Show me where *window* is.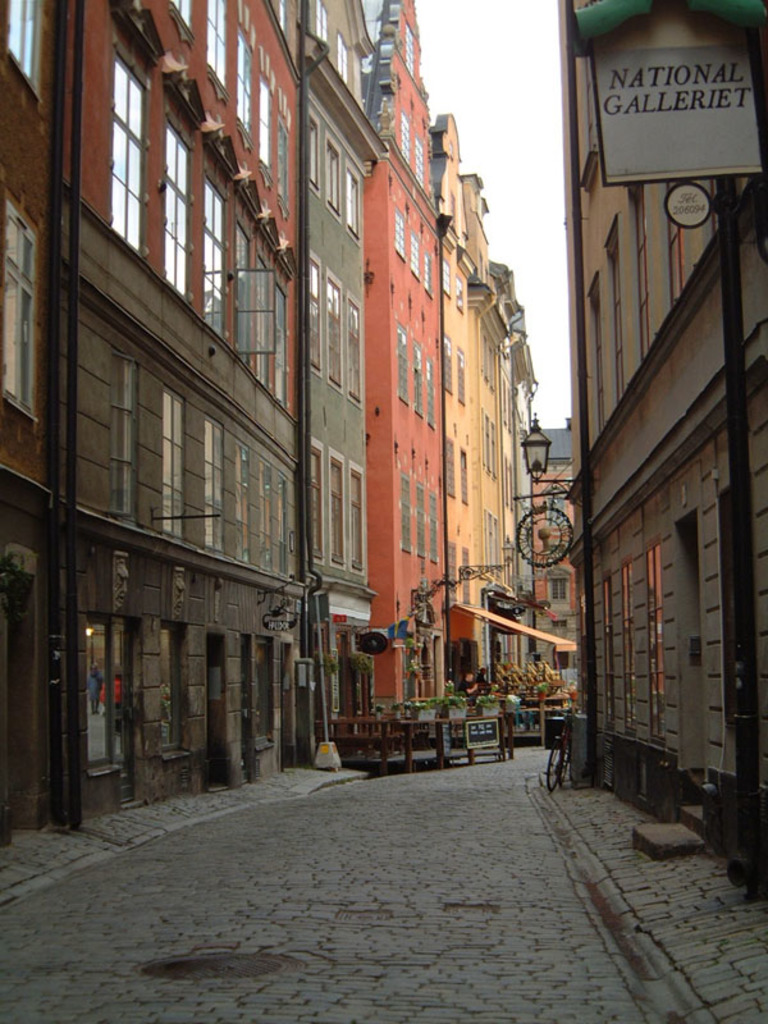
*window* is at select_region(550, 653, 581, 673).
